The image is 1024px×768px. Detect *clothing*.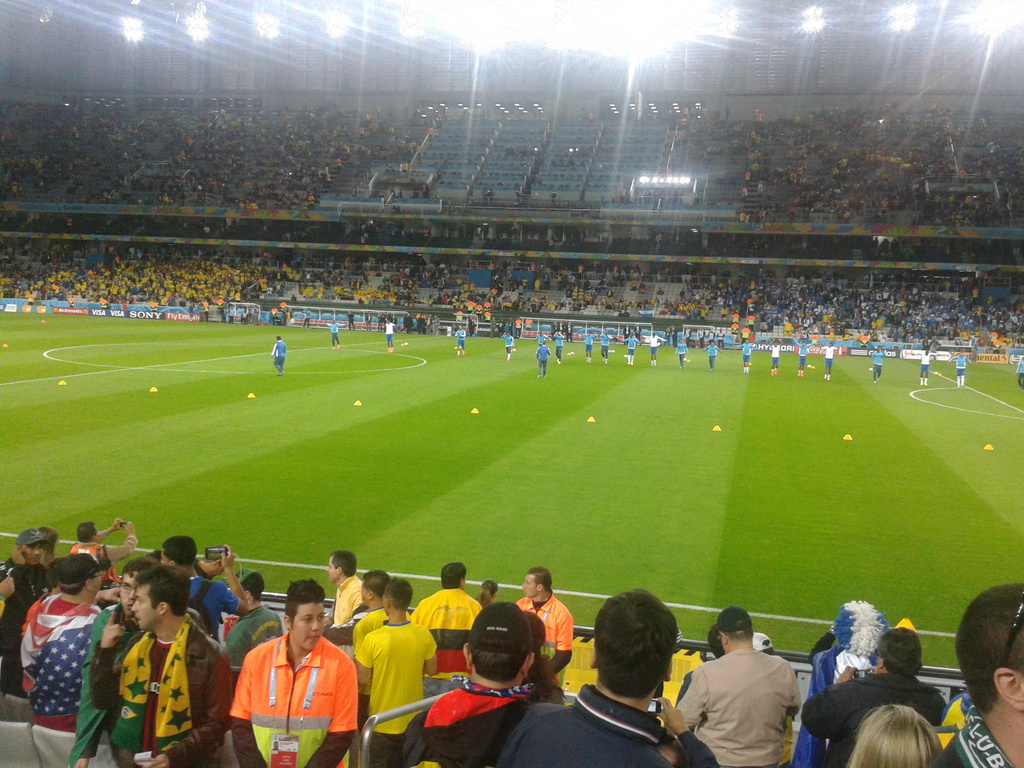
Detection: Rect(506, 334, 514, 355).
